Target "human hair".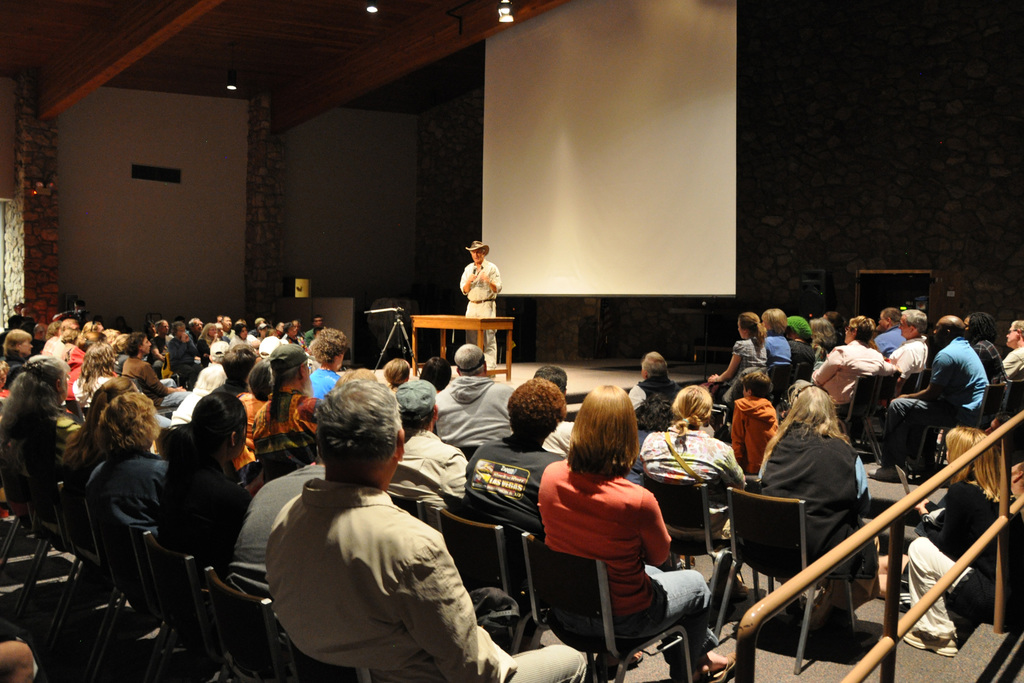
Target region: (740,373,774,399).
